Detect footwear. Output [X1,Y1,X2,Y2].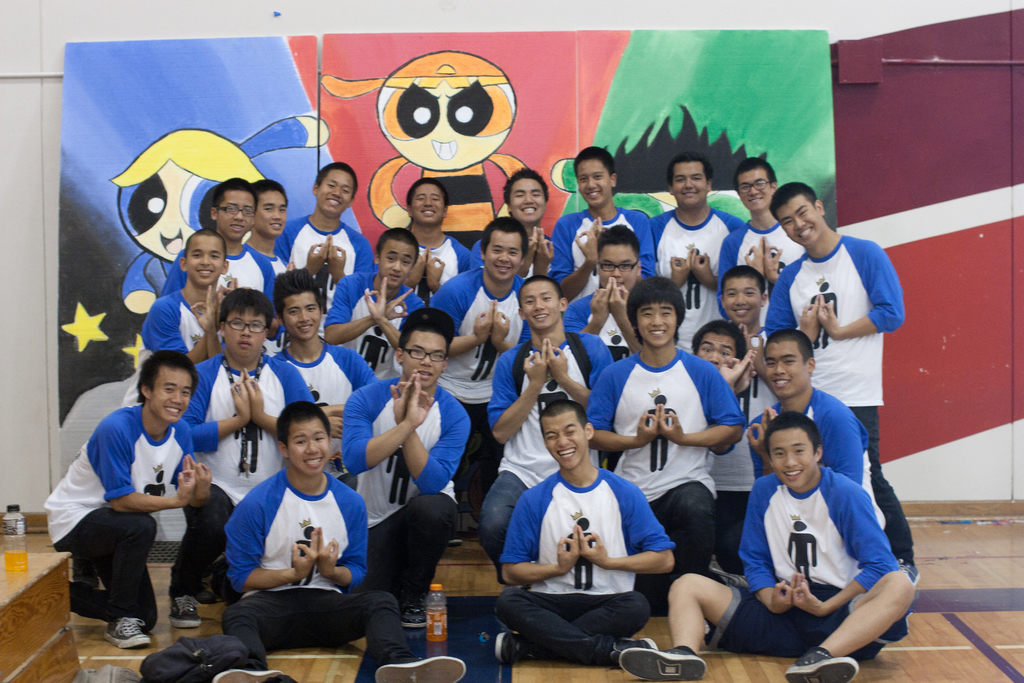
[401,598,430,628].
